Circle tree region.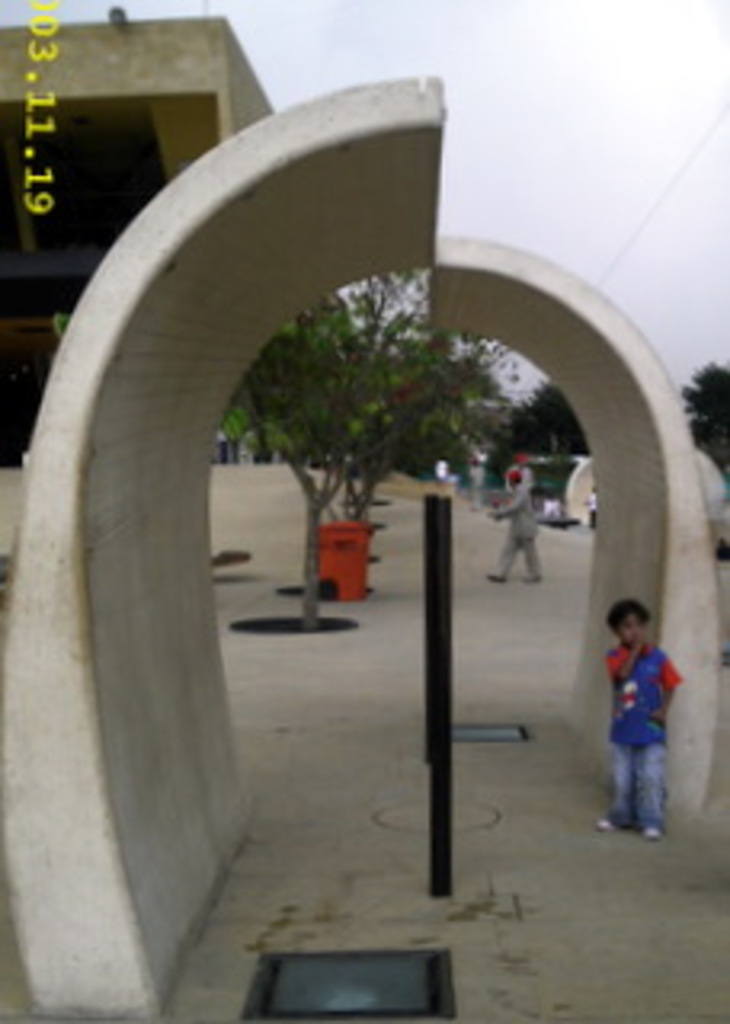
Region: bbox=[480, 384, 599, 496].
